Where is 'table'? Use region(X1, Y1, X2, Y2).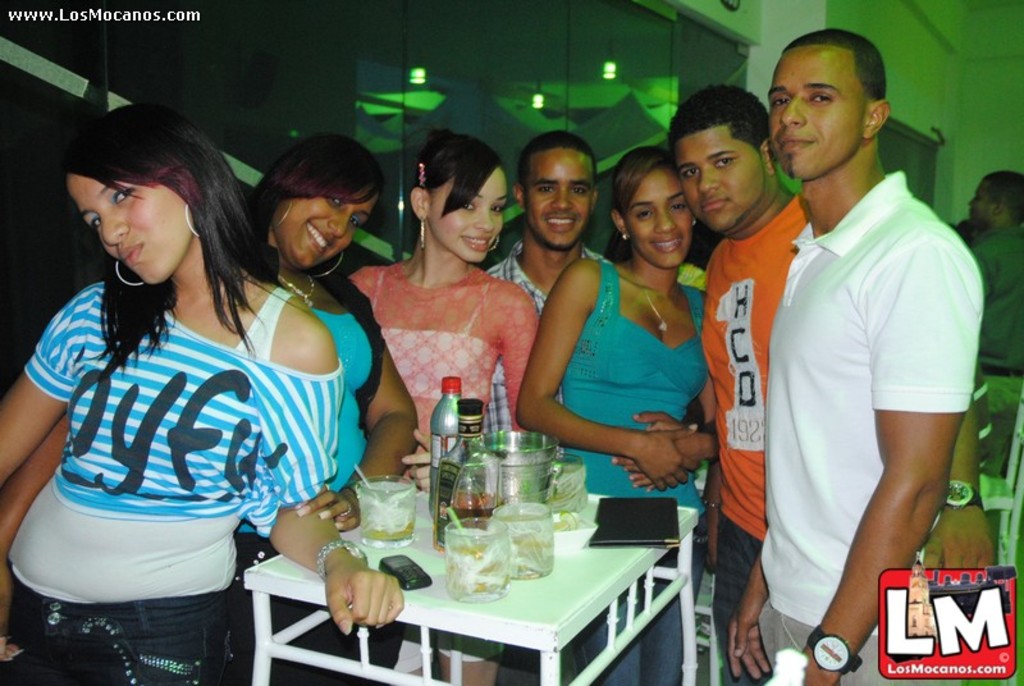
region(236, 456, 699, 685).
